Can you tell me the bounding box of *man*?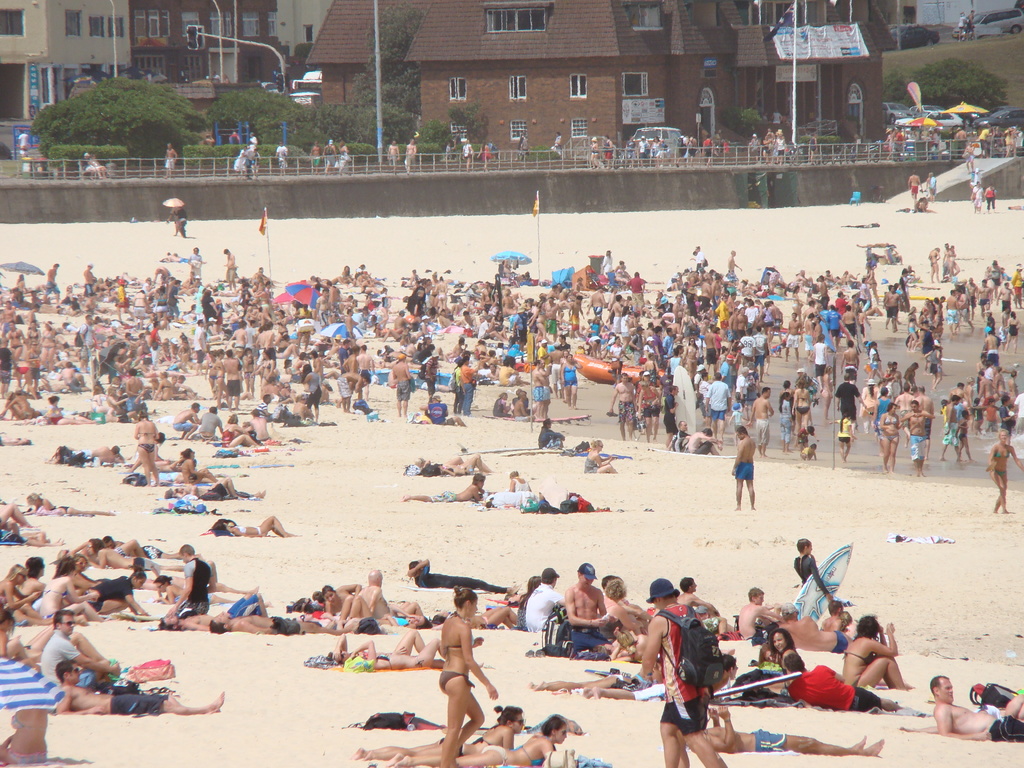
{"x1": 477, "y1": 315, "x2": 508, "y2": 341}.
